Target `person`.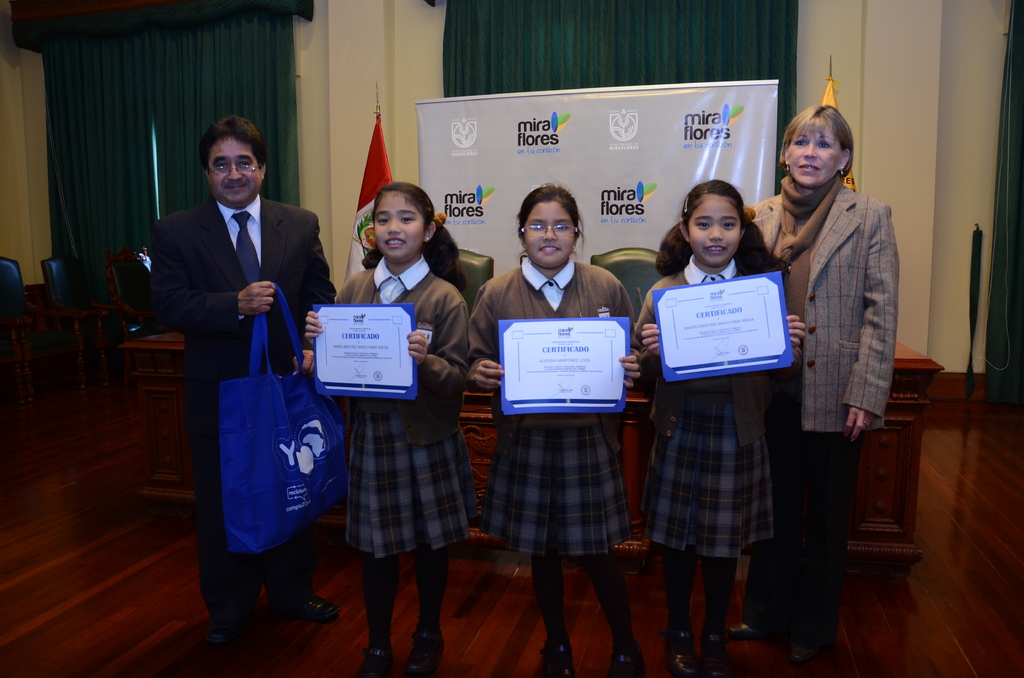
Target region: crop(310, 170, 467, 677).
